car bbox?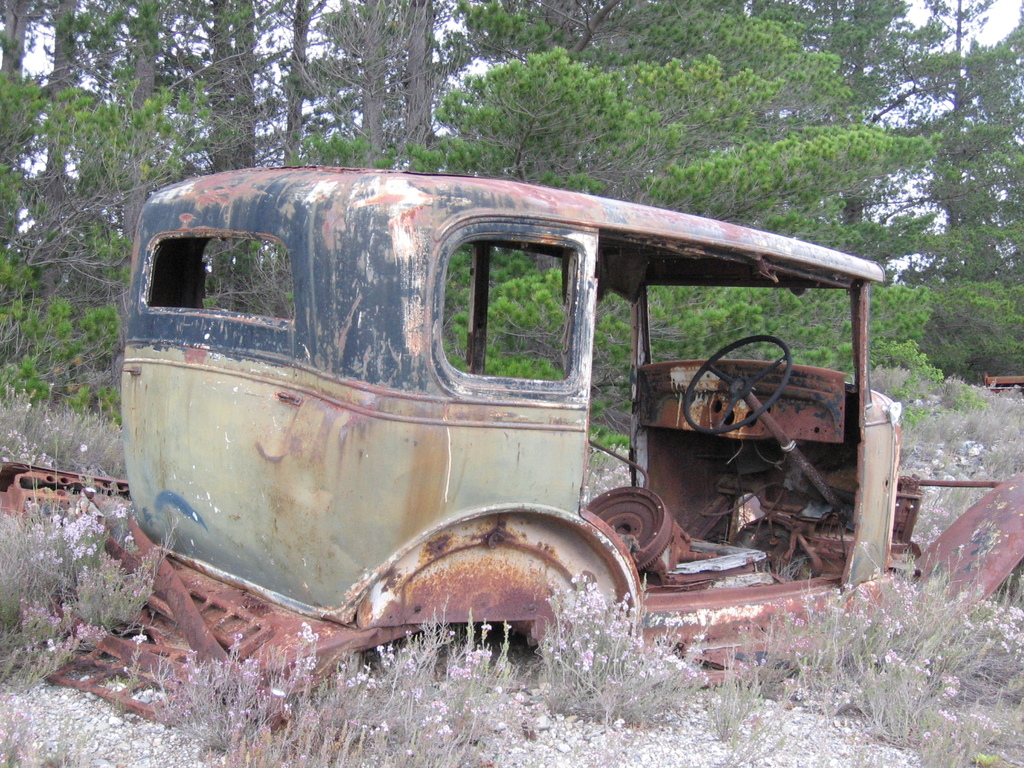
detection(119, 156, 1023, 709)
